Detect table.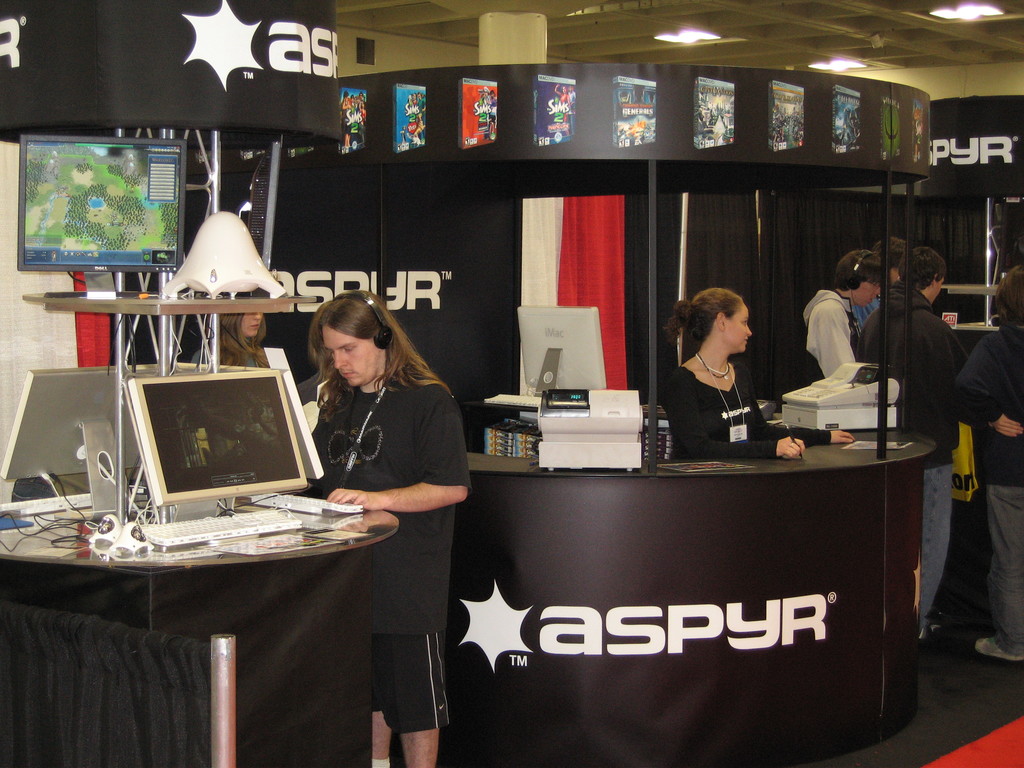
Detected at [left=0, top=479, right=403, bottom=767].
